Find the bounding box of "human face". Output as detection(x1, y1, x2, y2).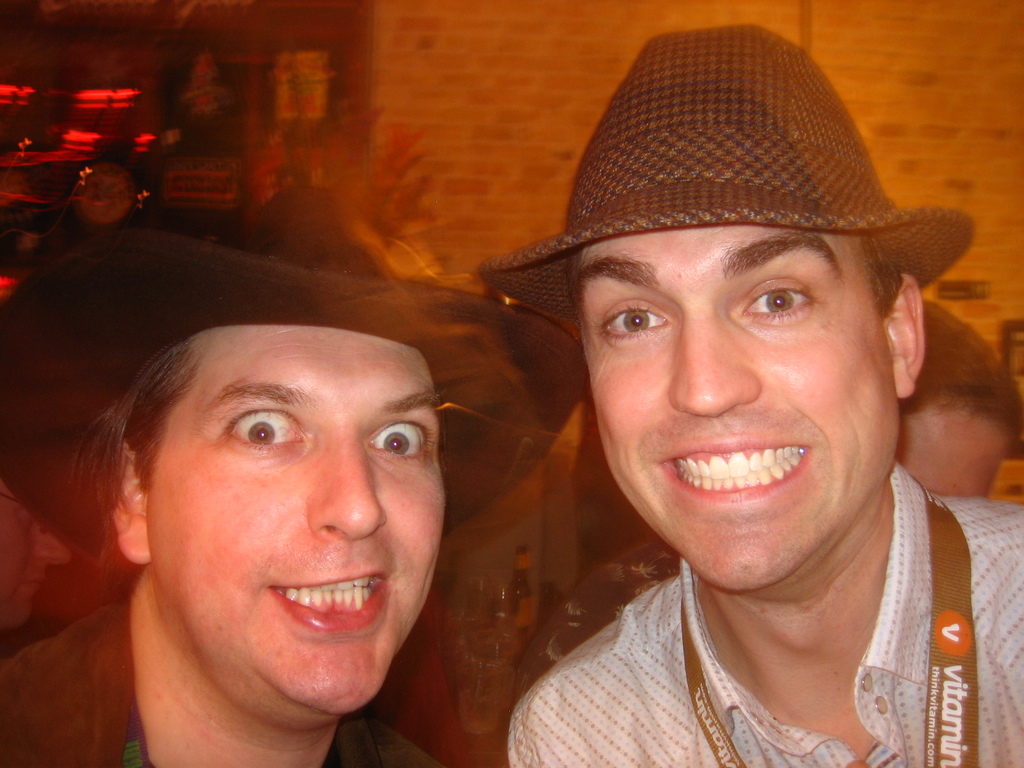
detection(149, 326, 449, 715).
